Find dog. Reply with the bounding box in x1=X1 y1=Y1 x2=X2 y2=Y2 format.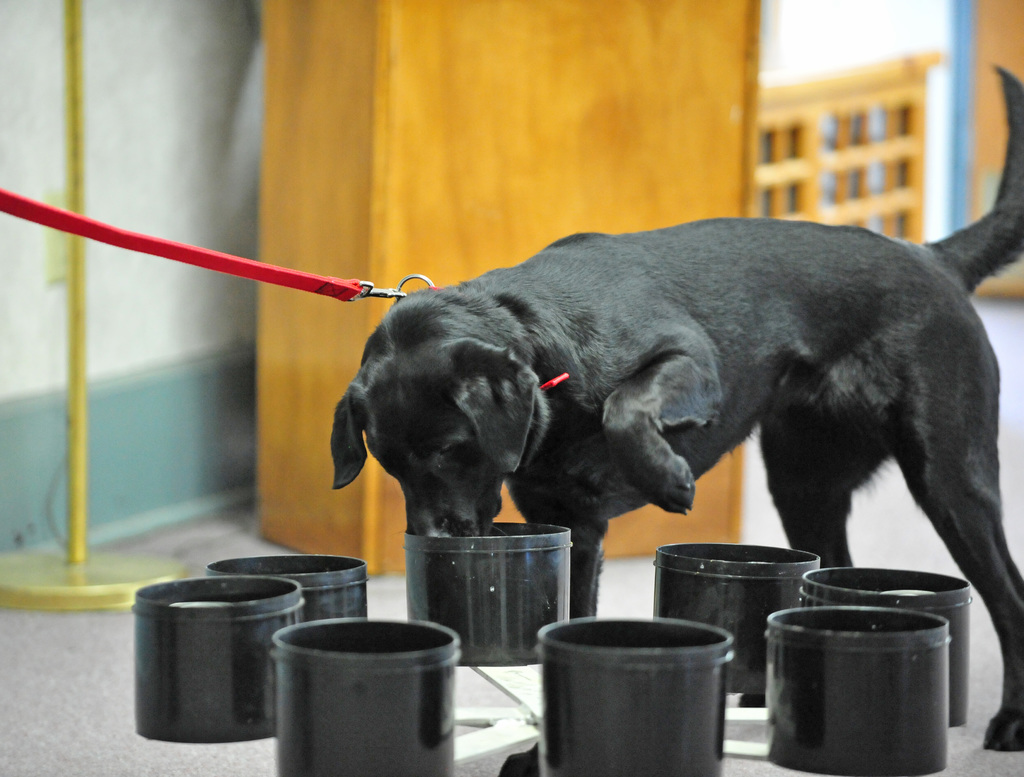
x1=330 y1=65 x2=1023 y2=759.
